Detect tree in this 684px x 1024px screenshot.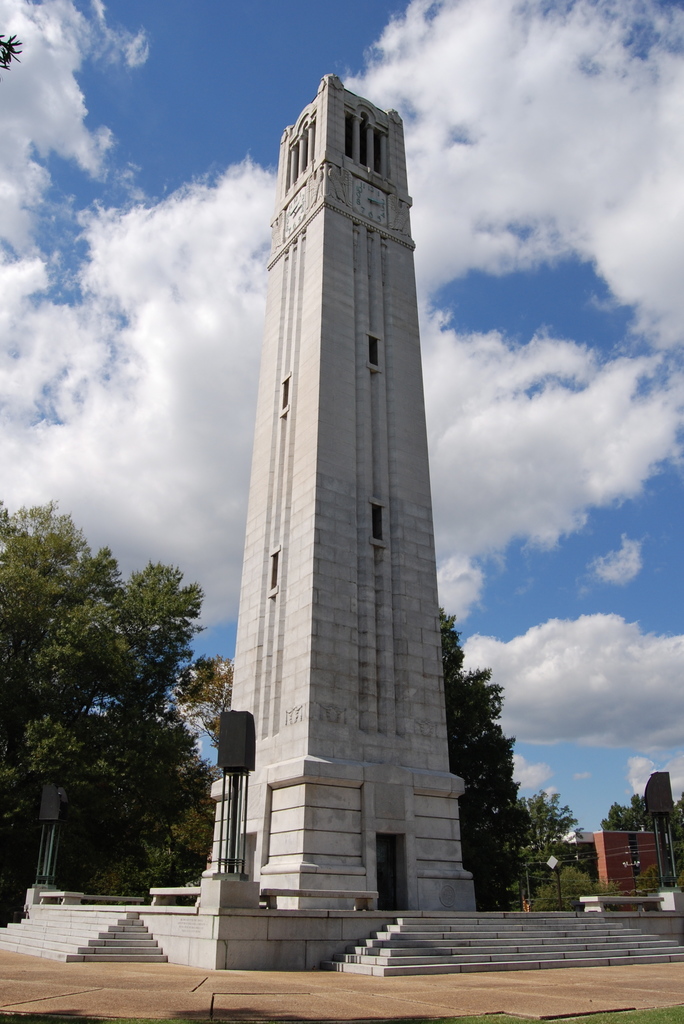
Detection: bbox=(436, 609, 511, 905).
